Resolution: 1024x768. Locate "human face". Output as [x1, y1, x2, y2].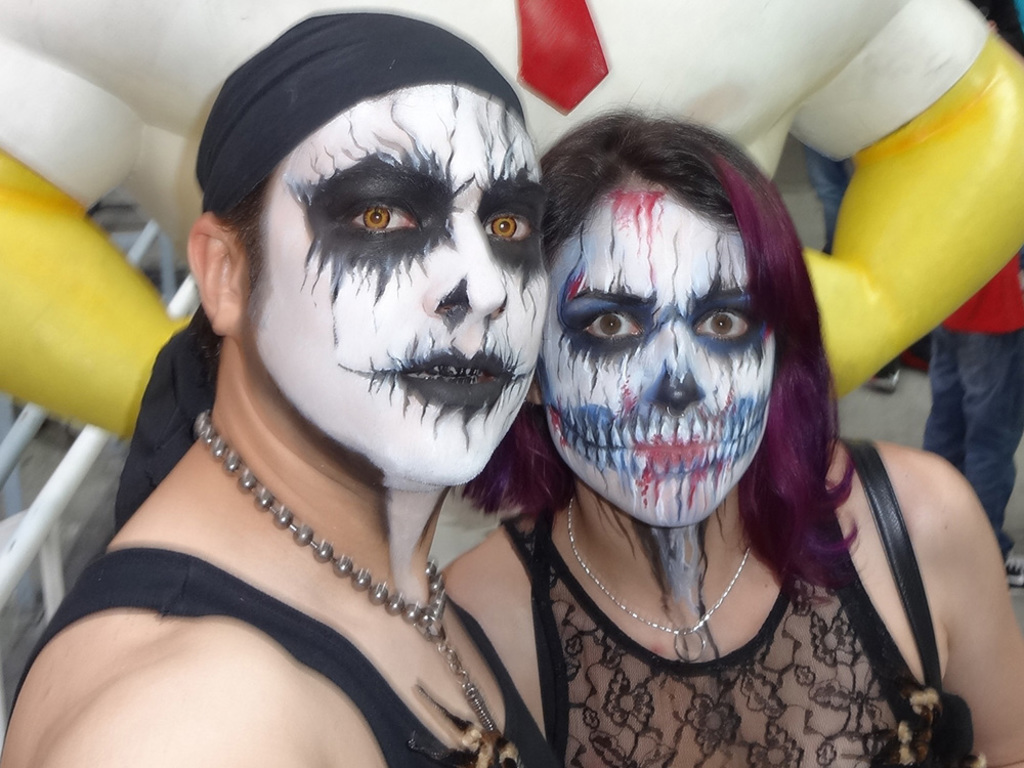
[242, 84, 549, 486].
